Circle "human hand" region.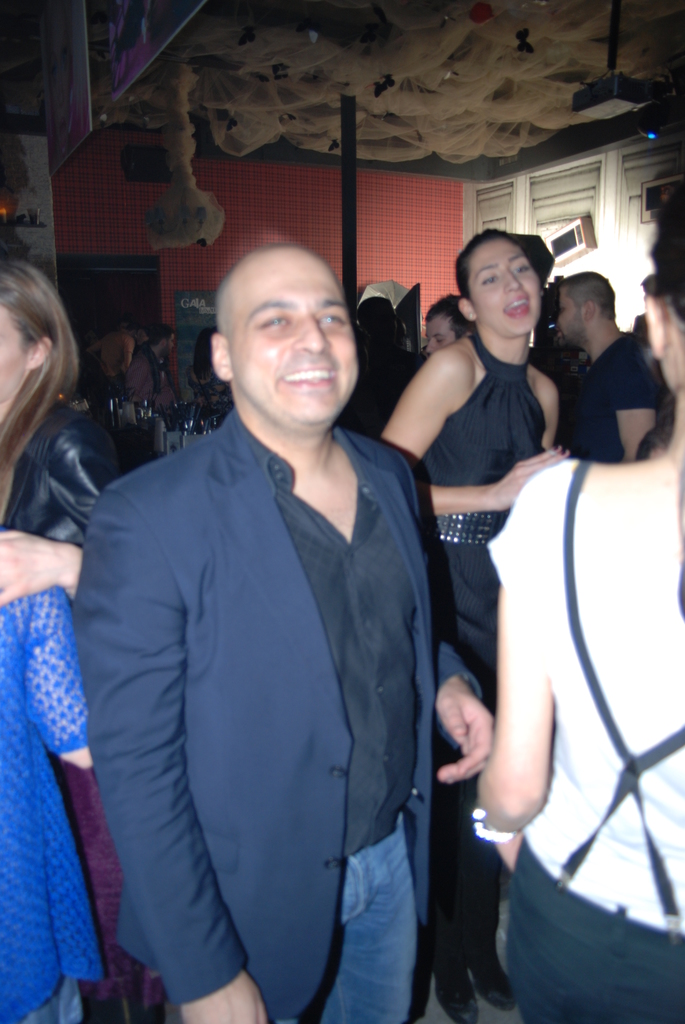
Region: <bbox>496, 447, 569, 506</bbox>.
